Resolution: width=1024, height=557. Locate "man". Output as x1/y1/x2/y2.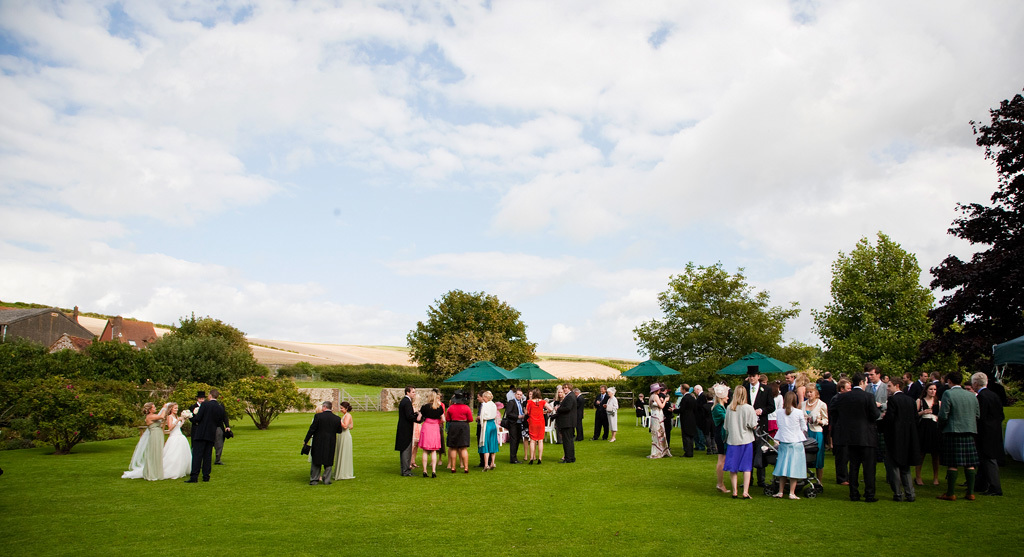
392/385/422/475.
